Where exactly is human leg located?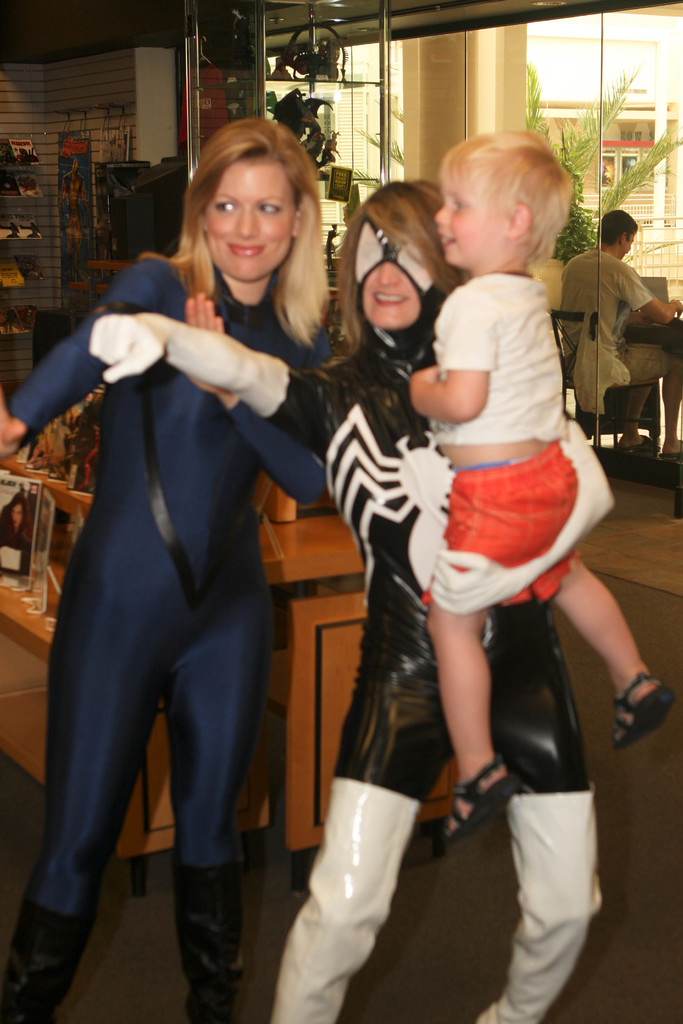
Its bounding box is 157 587 279 1023.
